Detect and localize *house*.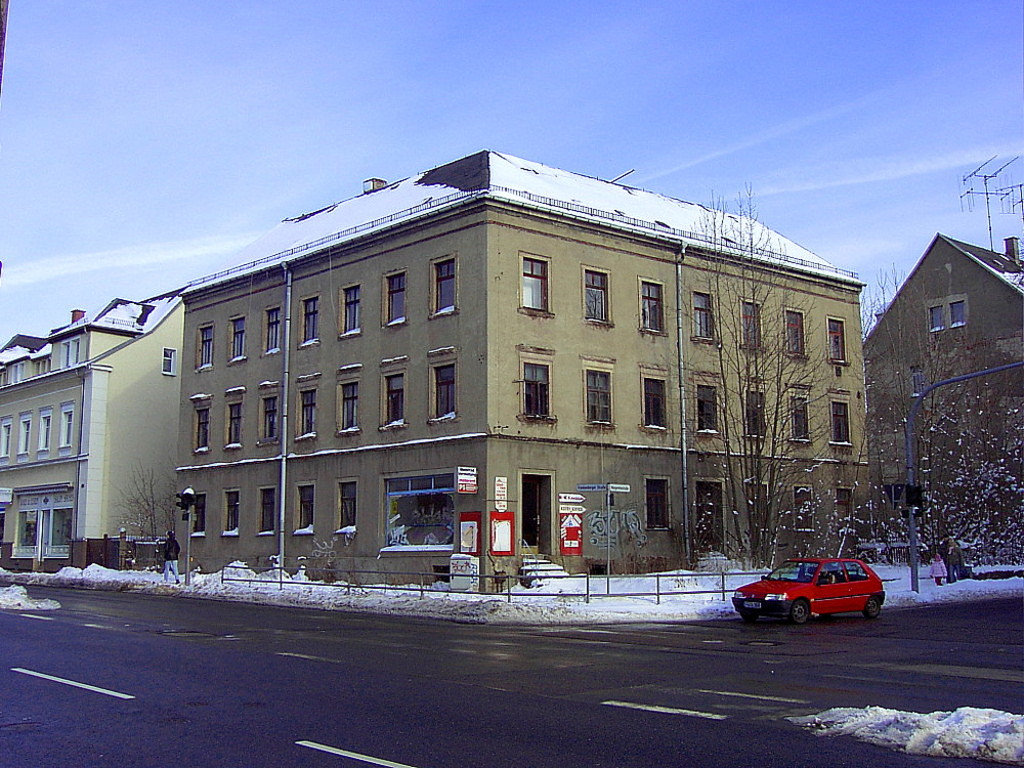
Localized at [3,302,179,577].
